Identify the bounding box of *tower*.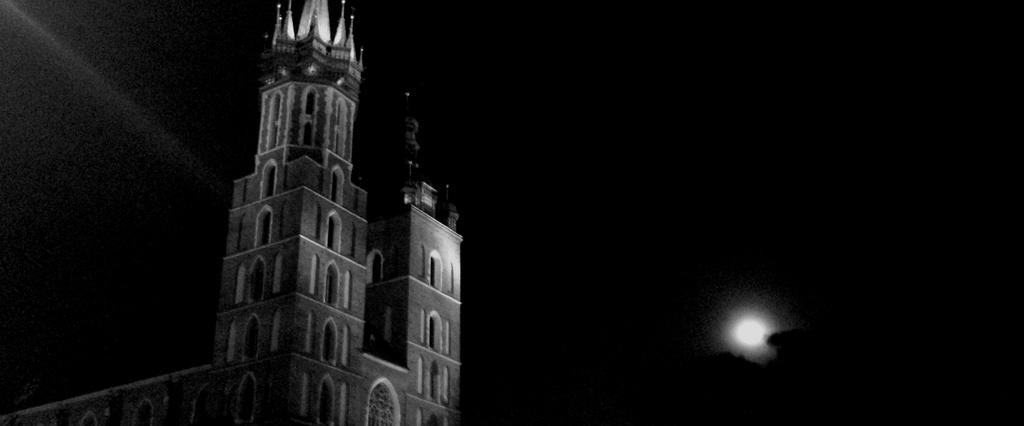
locate(356, 81, 463, 424).
